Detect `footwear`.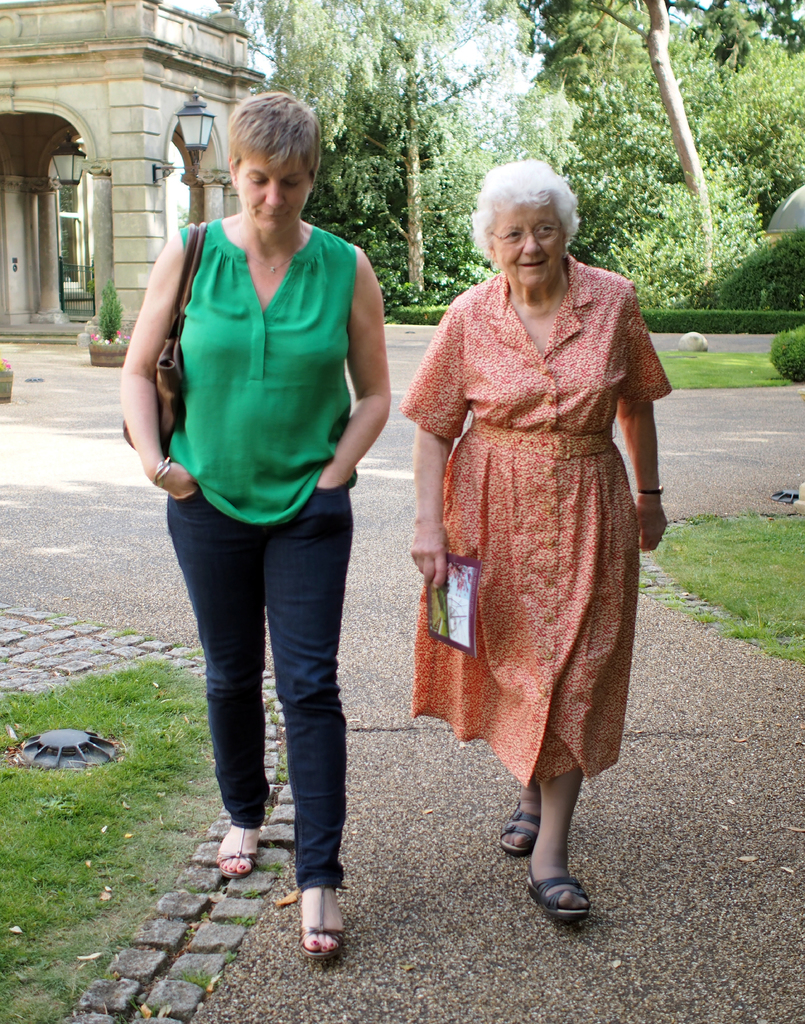
Detected at <bbox>524, 861, 596, 921</bbox>.
